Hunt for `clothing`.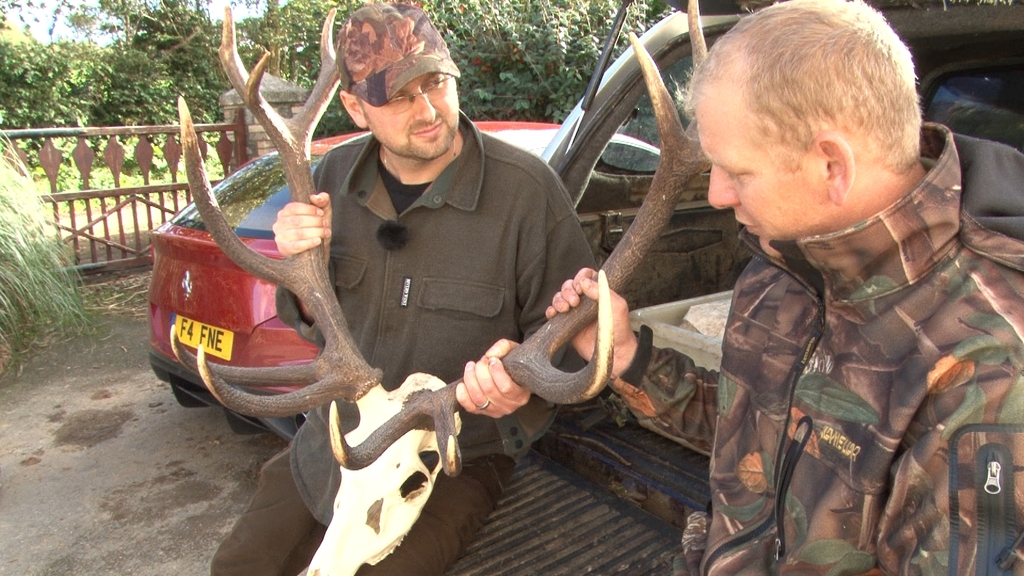
Hunted down at x1=207, y1=109, x2=598, y2=575.
